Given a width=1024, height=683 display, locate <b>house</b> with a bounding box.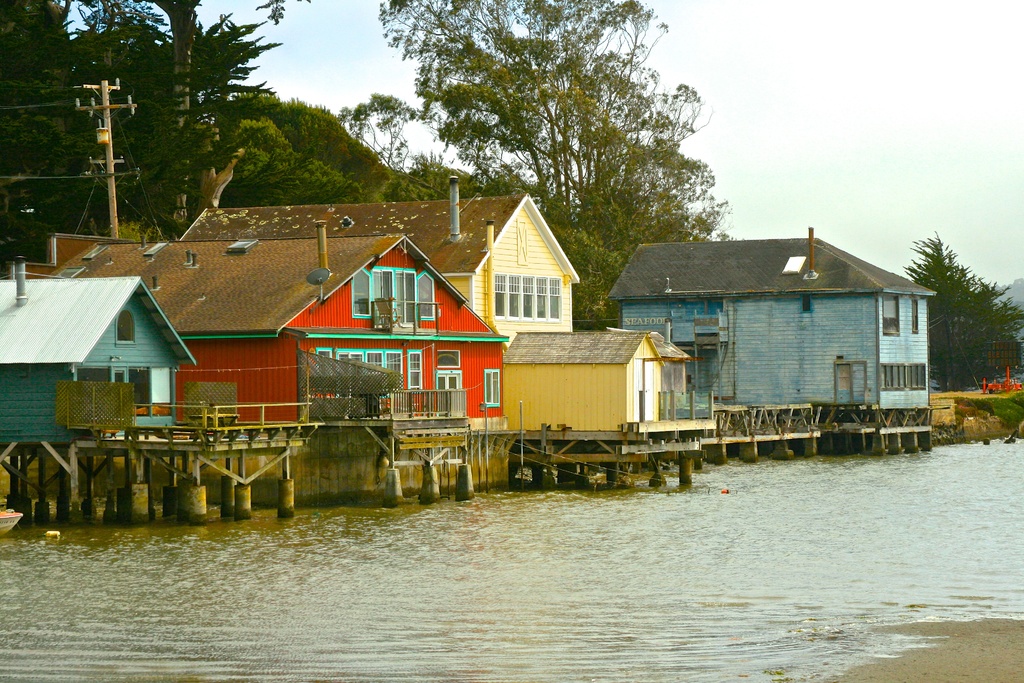
Located: (left=193, top=172, right=582, bottom=342).
